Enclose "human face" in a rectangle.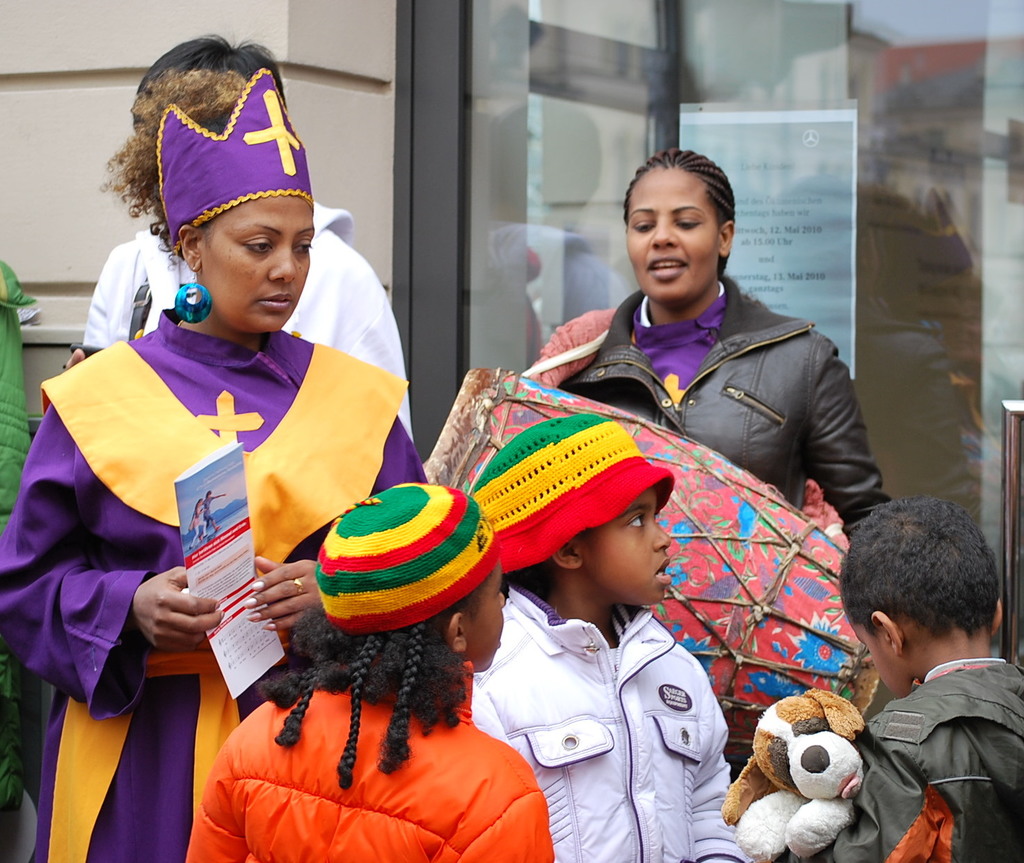
(left=572, top=487, right=670, bottom=605).
